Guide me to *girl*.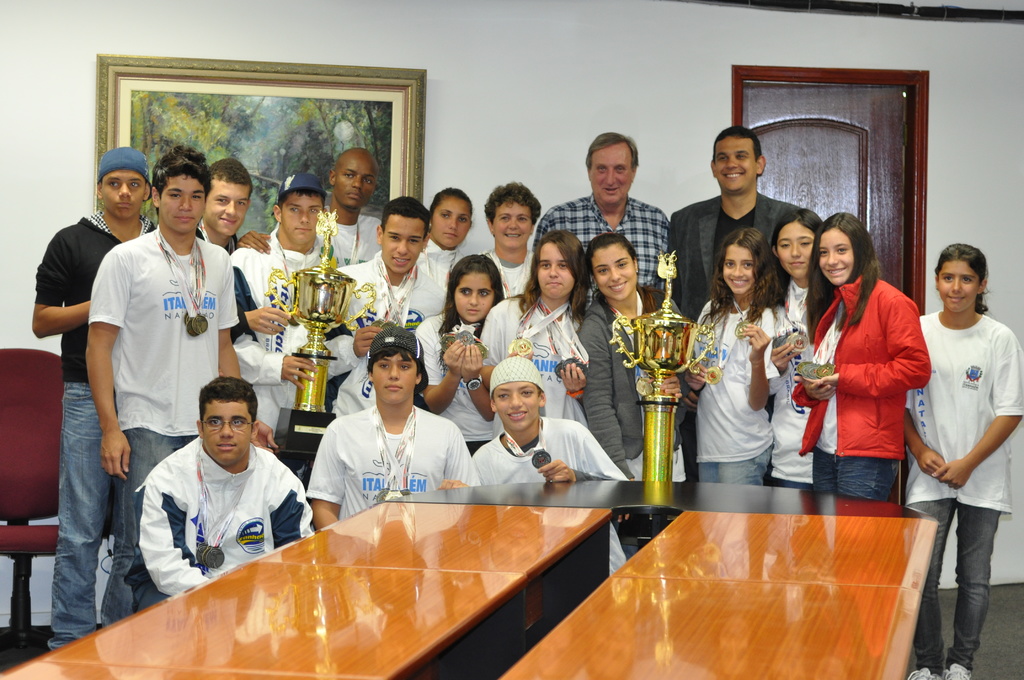
Guidance: Rect(893, 244, 1023, 679).
